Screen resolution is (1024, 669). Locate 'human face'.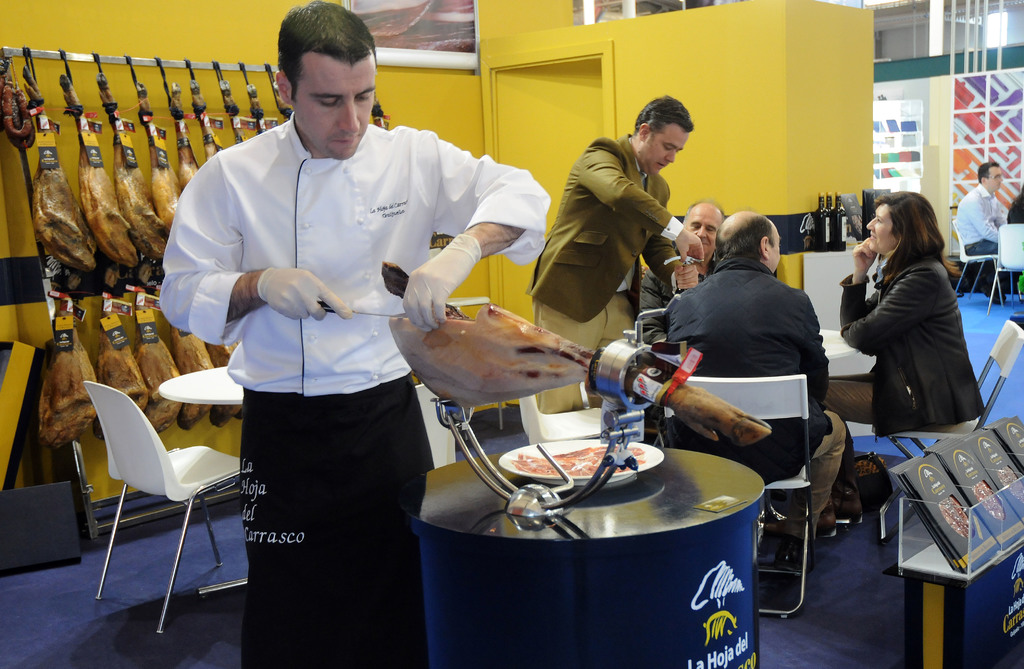
<box>291,54,376,159</box>.
